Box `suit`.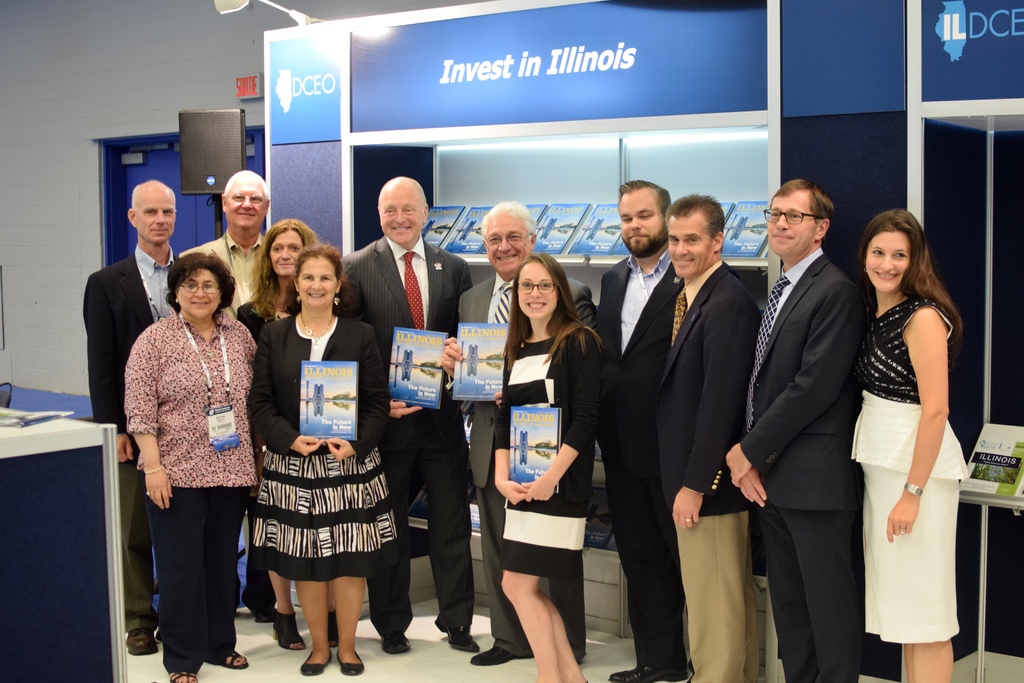
649 257 765 682.
